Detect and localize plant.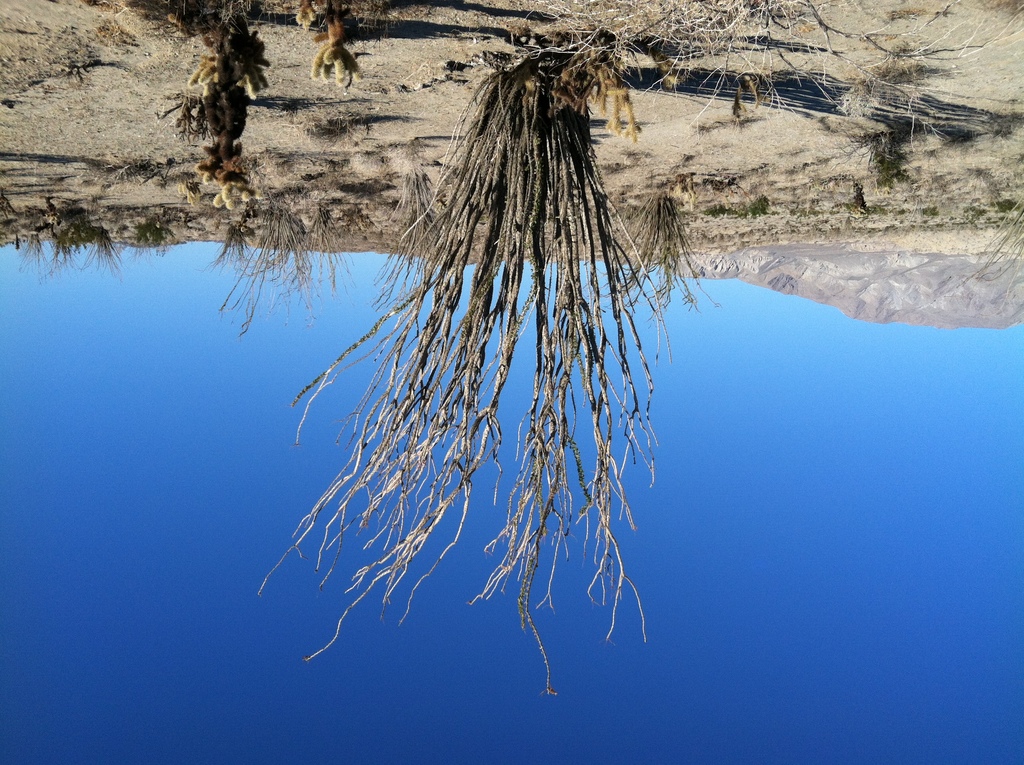
Localized at detection(212, 189, 353, 342).
